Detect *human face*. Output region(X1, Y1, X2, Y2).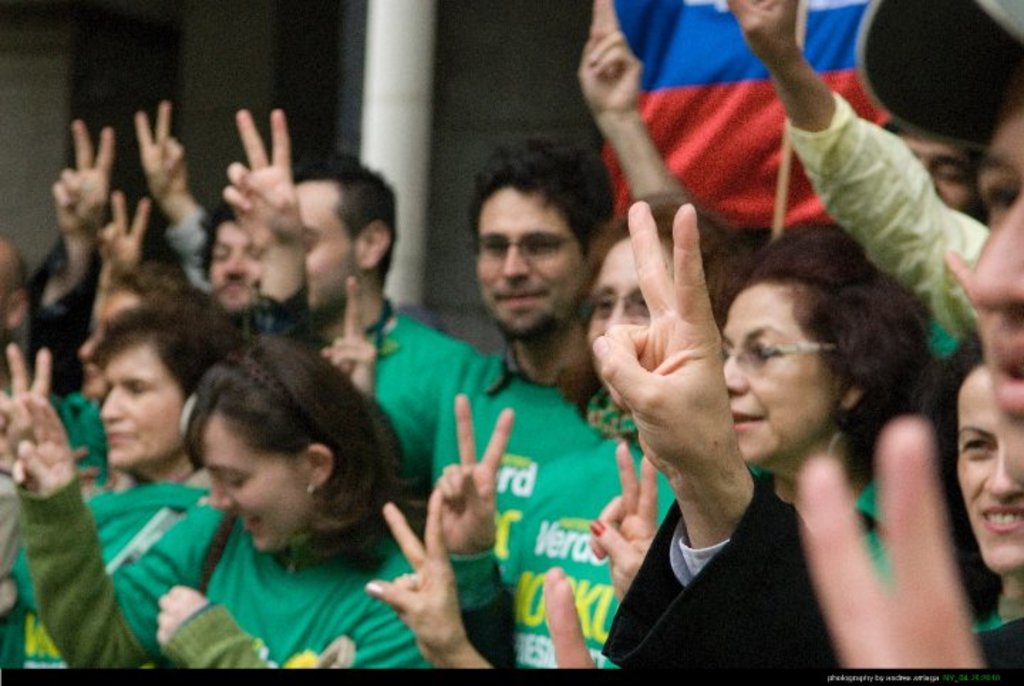
region(210, 414, 307, 562).
